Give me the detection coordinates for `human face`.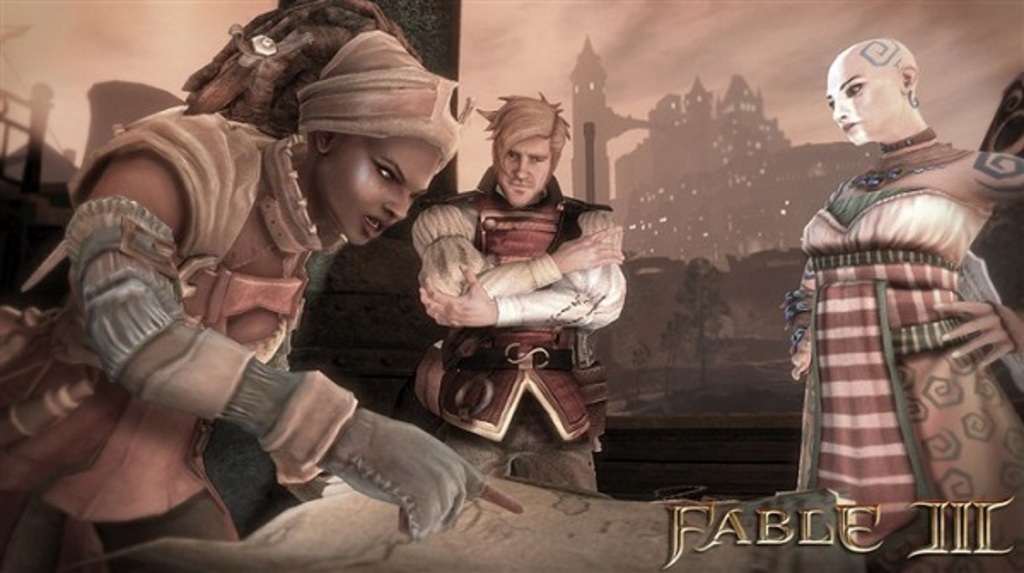
select_region(826, 49, 898, 145).
